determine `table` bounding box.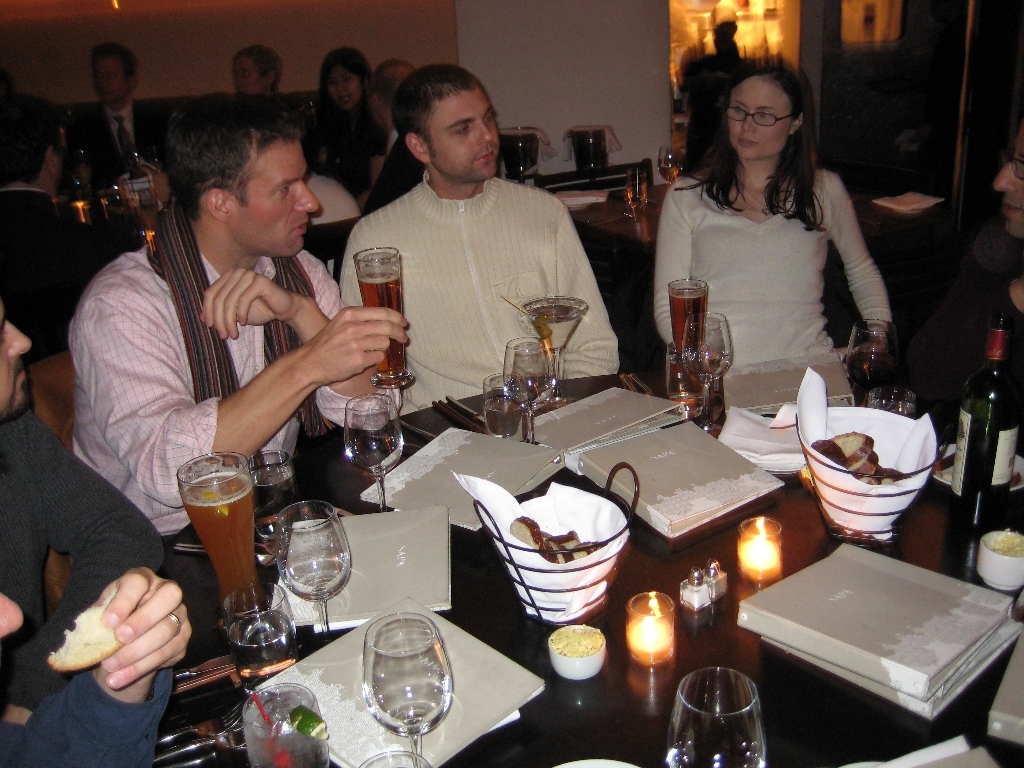
Determined: bbox=(83, 302, 976, 767).
